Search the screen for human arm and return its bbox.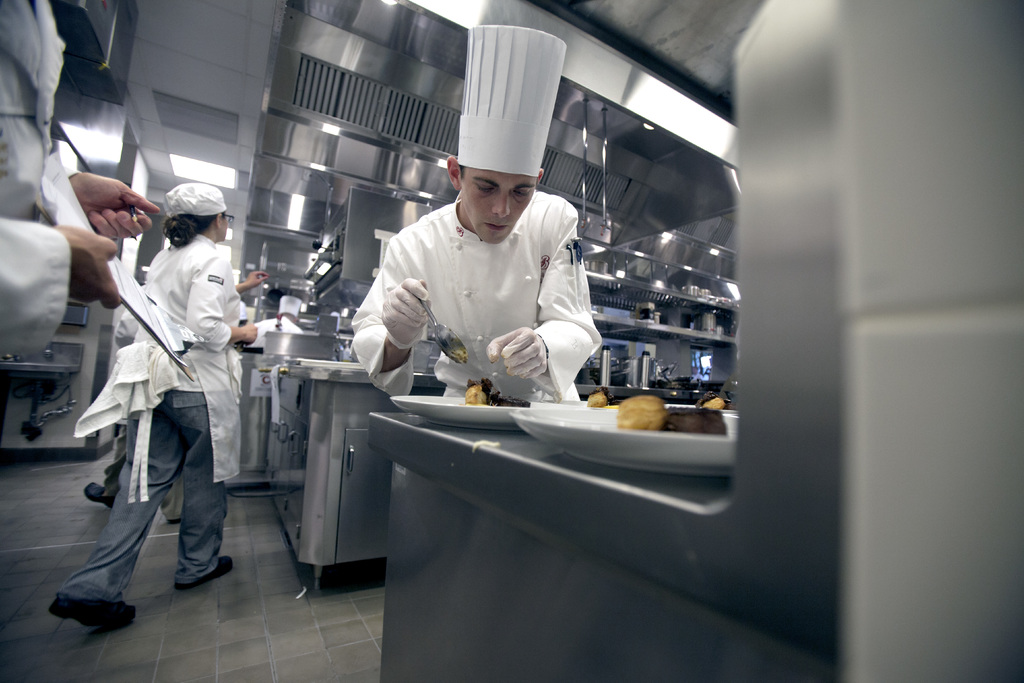
Found: (x1=485, y1=198, x2=604, y2=379).
